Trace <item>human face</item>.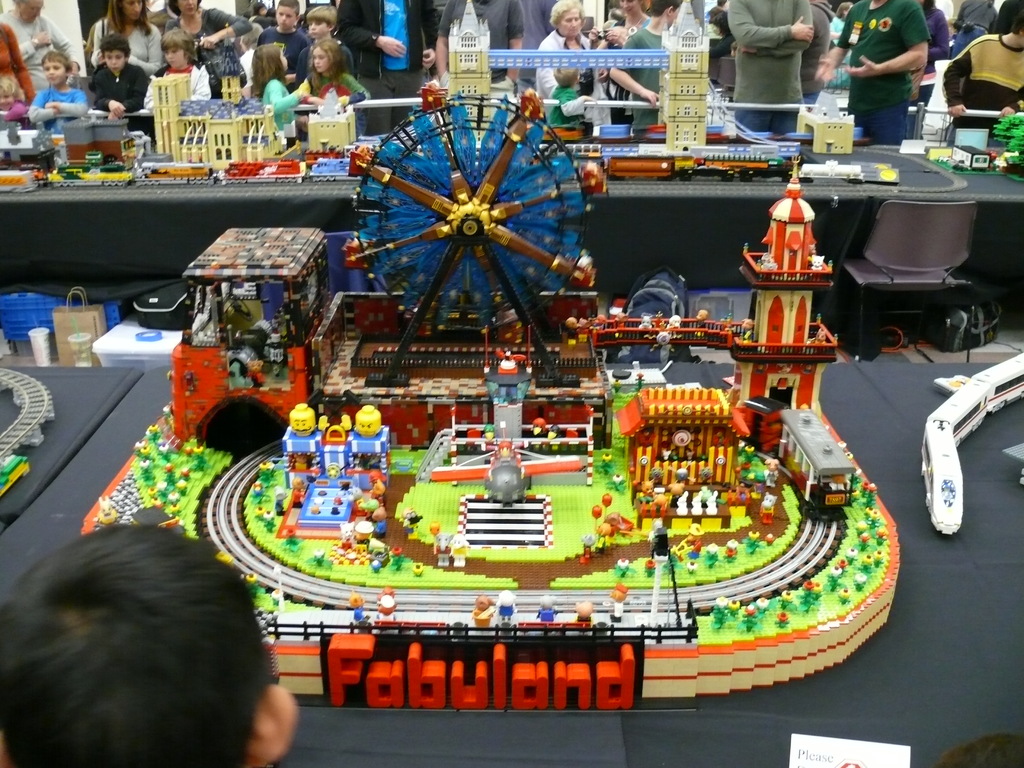
Traced to bbox(355, 420, 378, 437).
